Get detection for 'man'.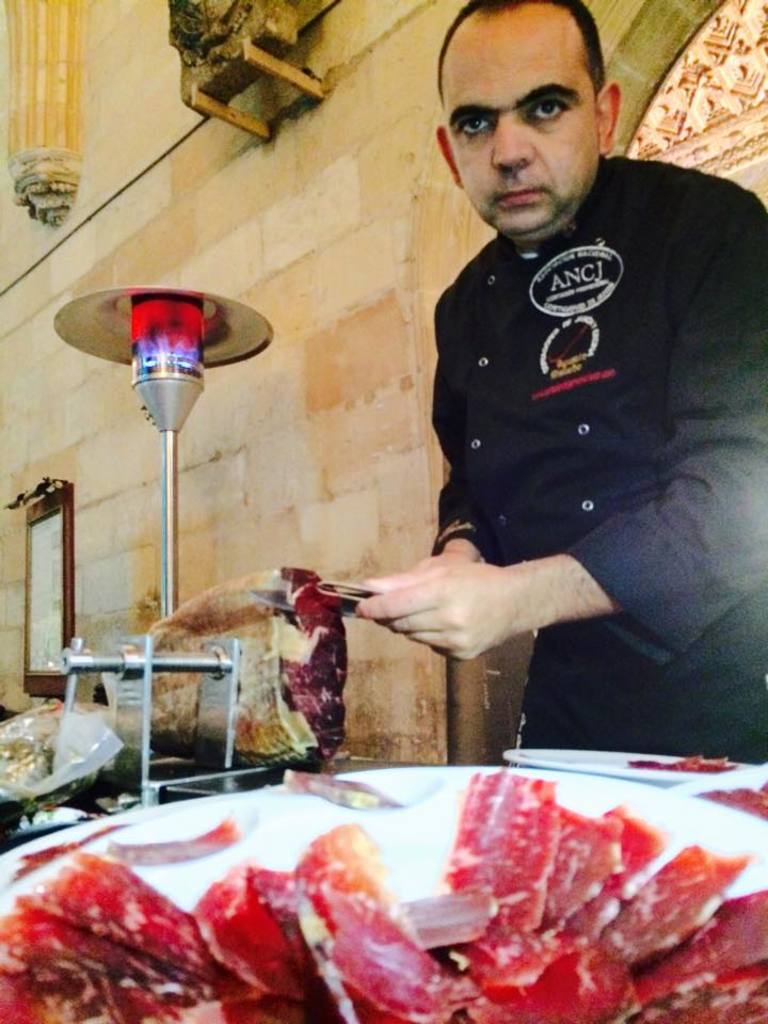
Detection: region(326, 0, 762, 782).
